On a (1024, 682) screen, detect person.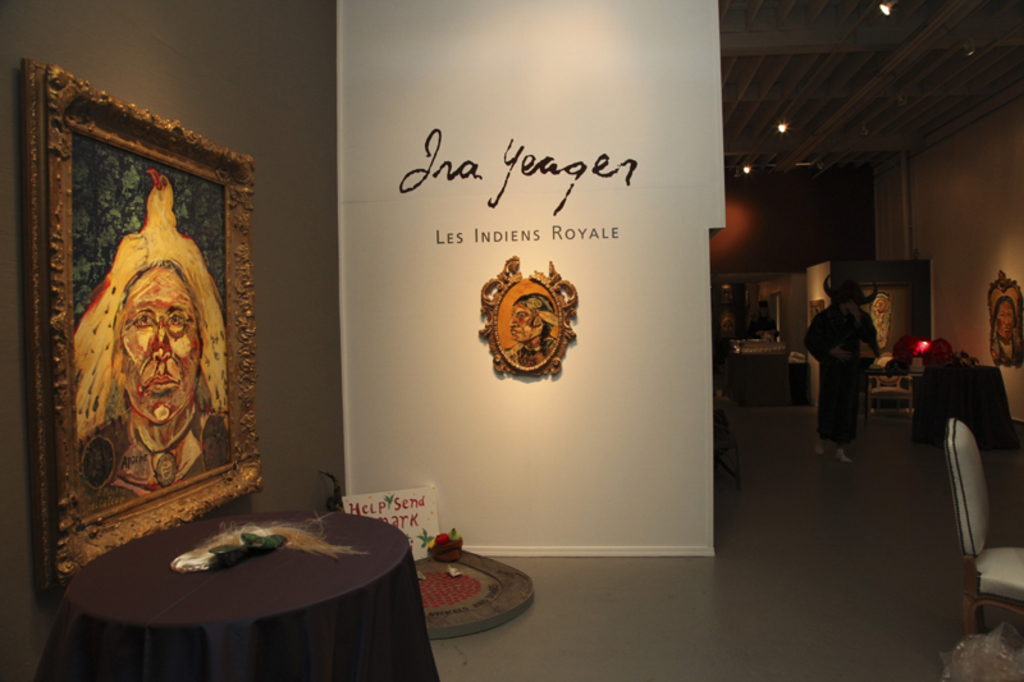
[120,264,228,488].
